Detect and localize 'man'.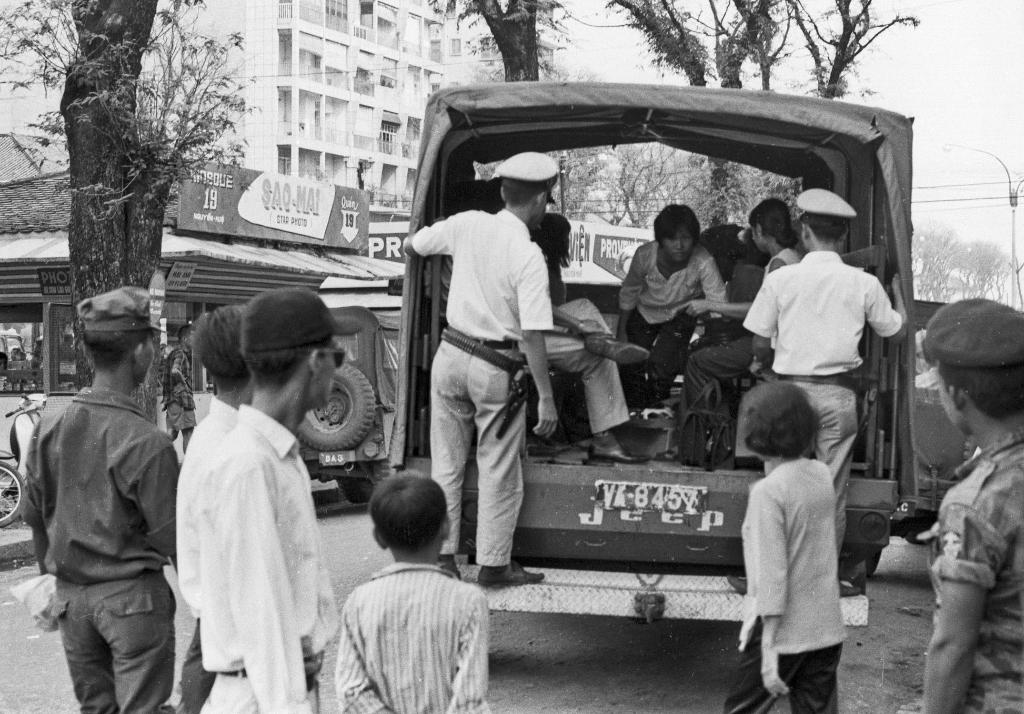
Localized at region(509, 198, 658, 473).
